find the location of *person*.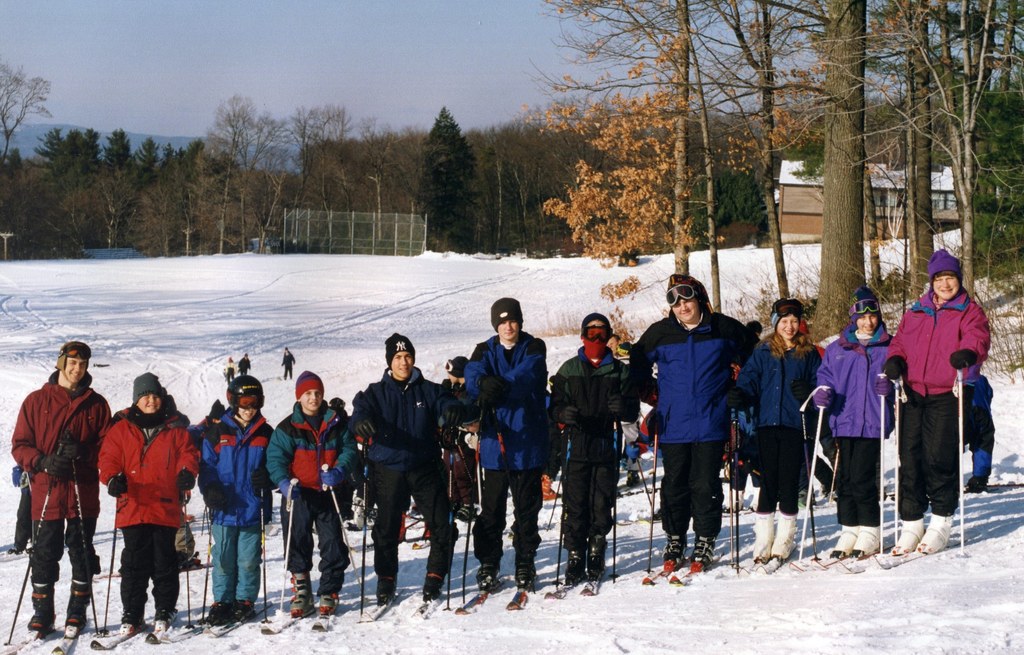
Location: select_region(97, 378, 183, 635).
